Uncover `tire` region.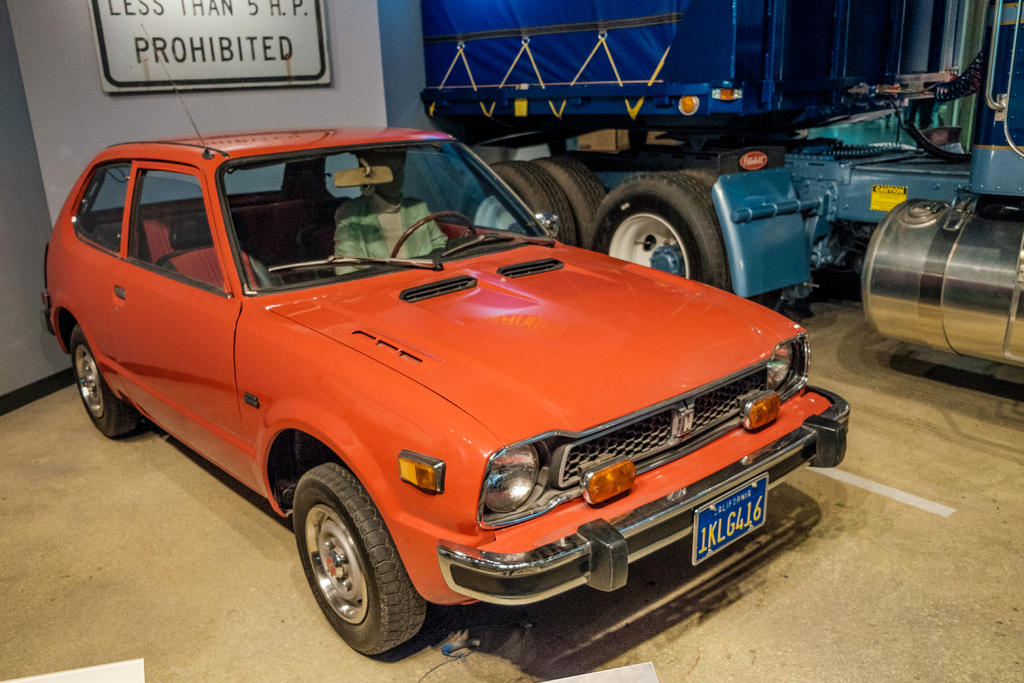
Uncovered: detection(293, 460, 428, 655).
